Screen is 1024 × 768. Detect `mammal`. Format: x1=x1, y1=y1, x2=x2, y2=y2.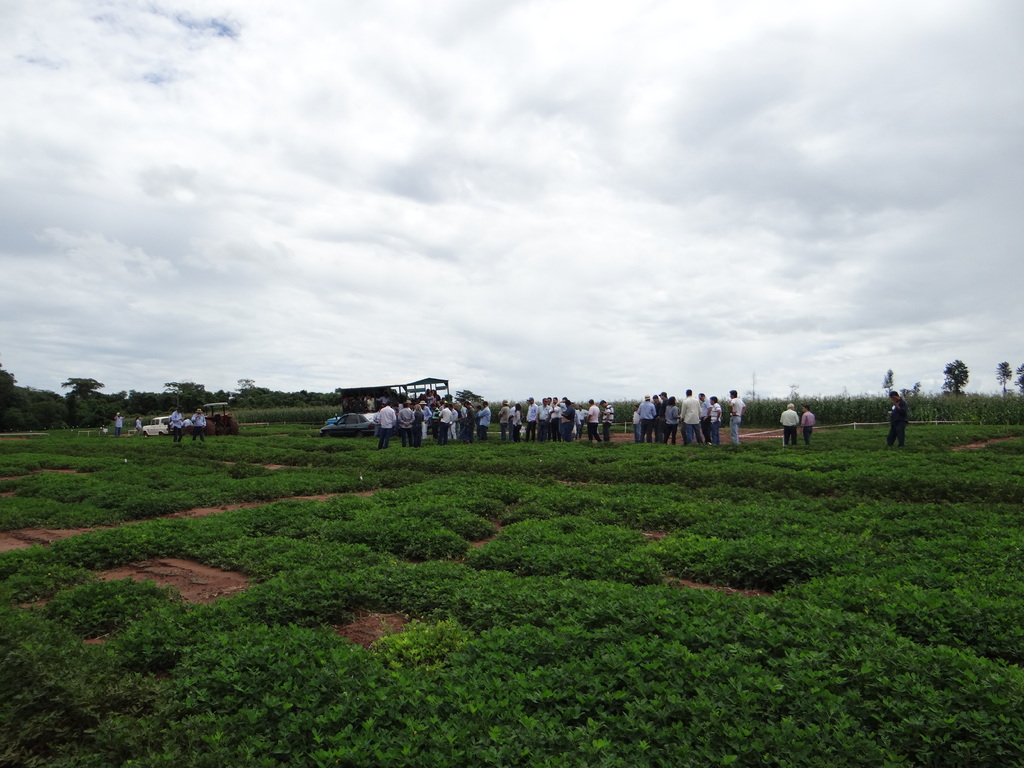
x1=190, y1=410, x2=206, y2=444.
